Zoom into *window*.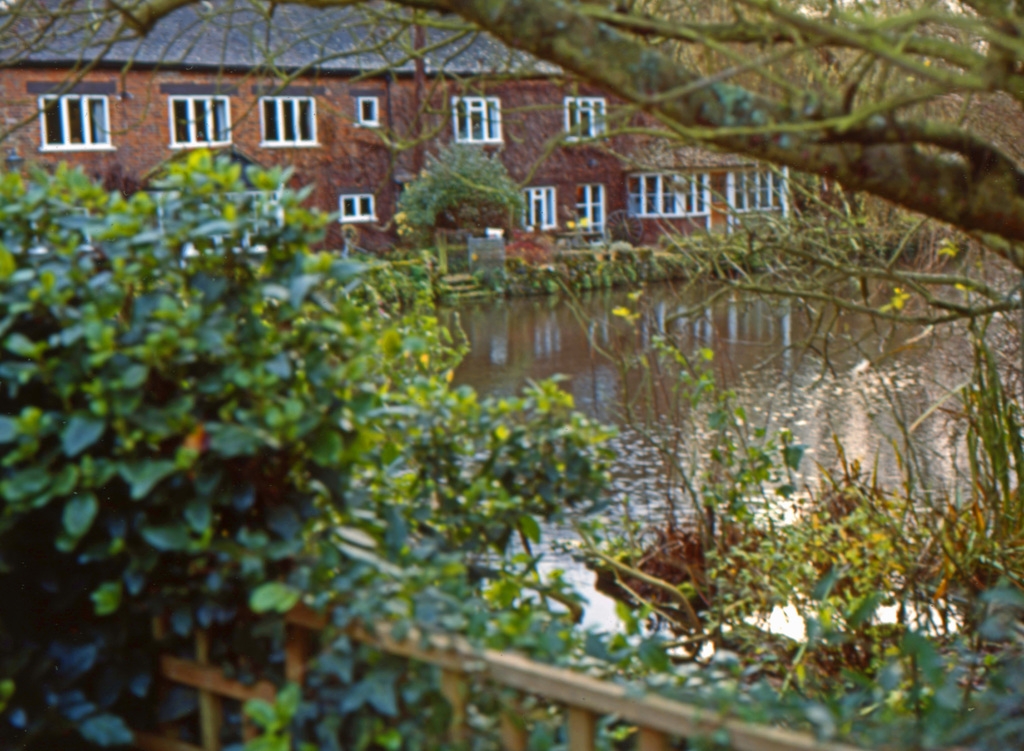
Zoom target: 329, 184, 381, 229.
